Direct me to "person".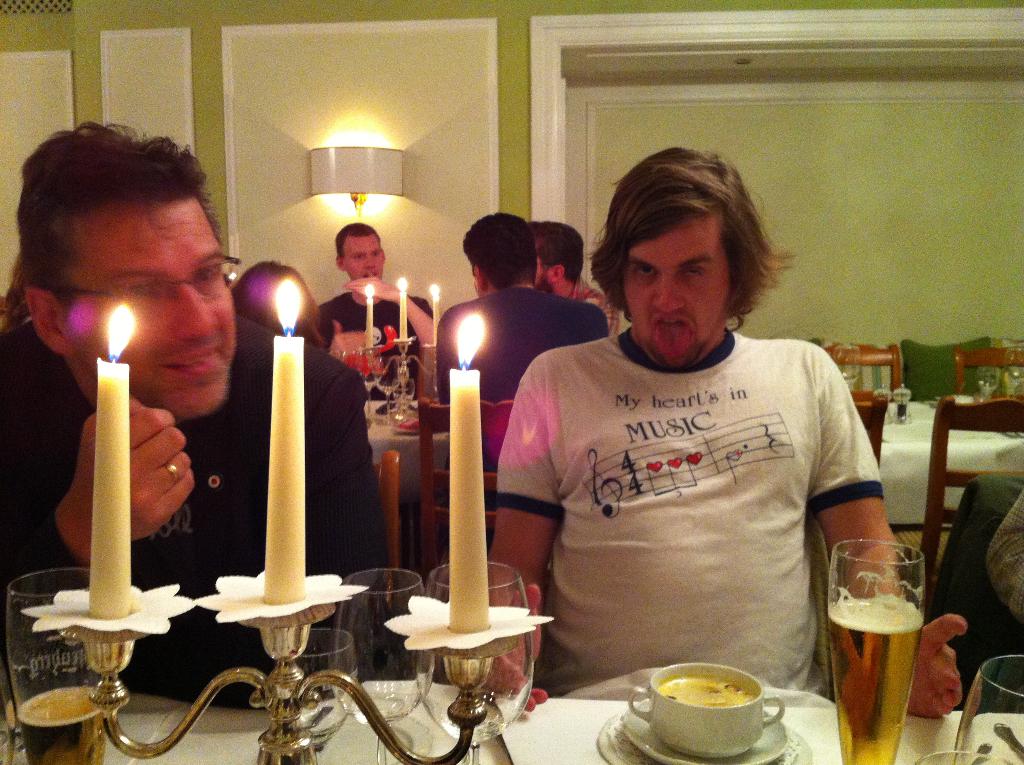
Direction: {"left": 433, "top": 210, "right": 604, "bottom": 547}.
